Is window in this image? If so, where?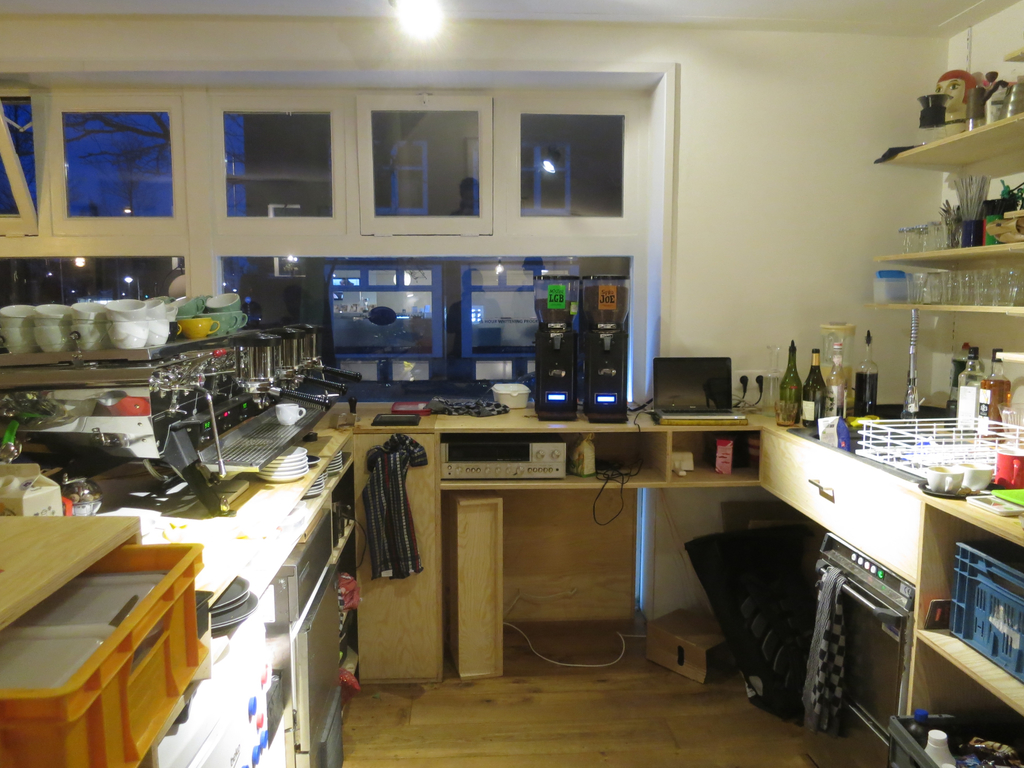
Yes, at [x1=0, y1=85, x2=356, y2=241].
